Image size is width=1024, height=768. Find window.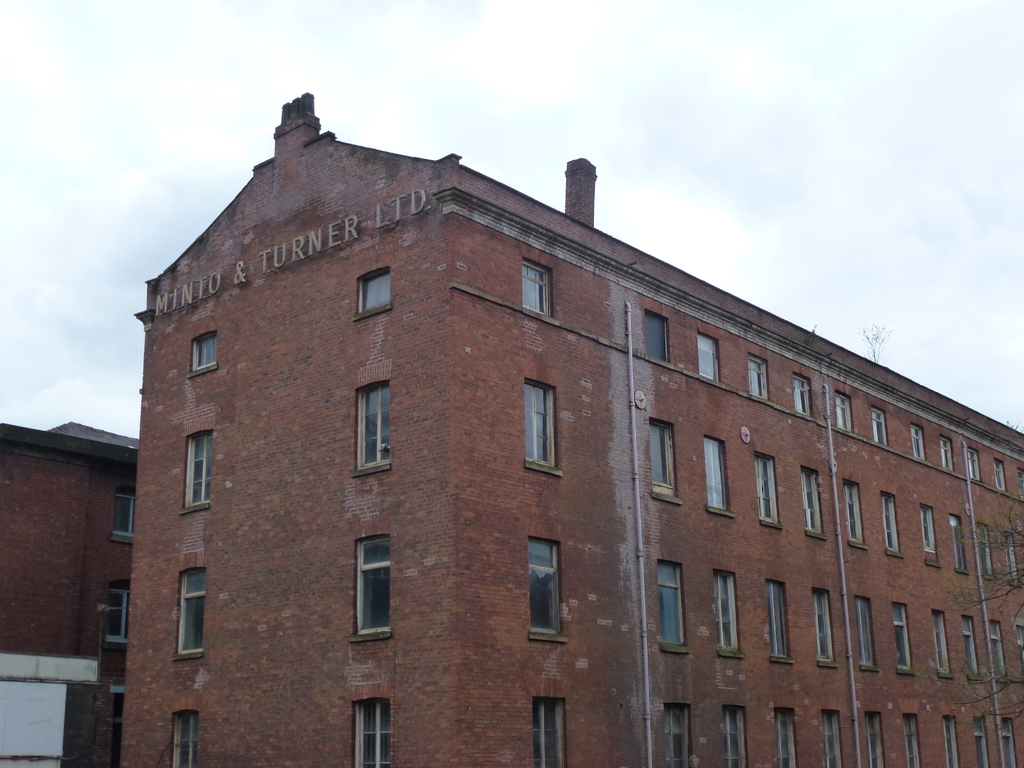
region(117, 488, 140, 548).
